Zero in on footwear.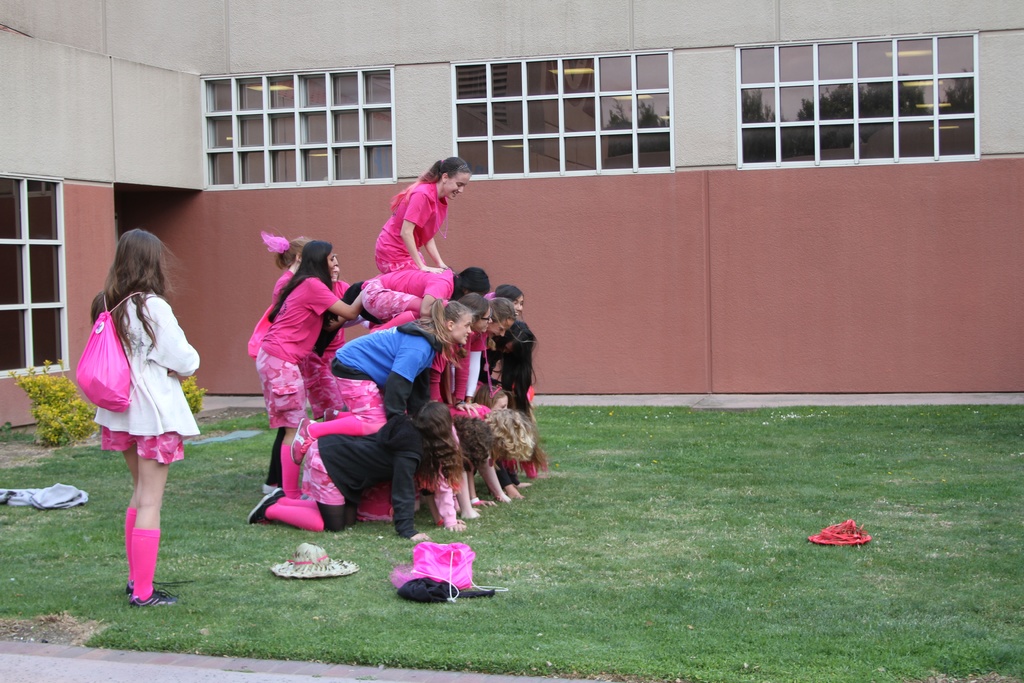
Zeroed in: 246,491,269,523.
